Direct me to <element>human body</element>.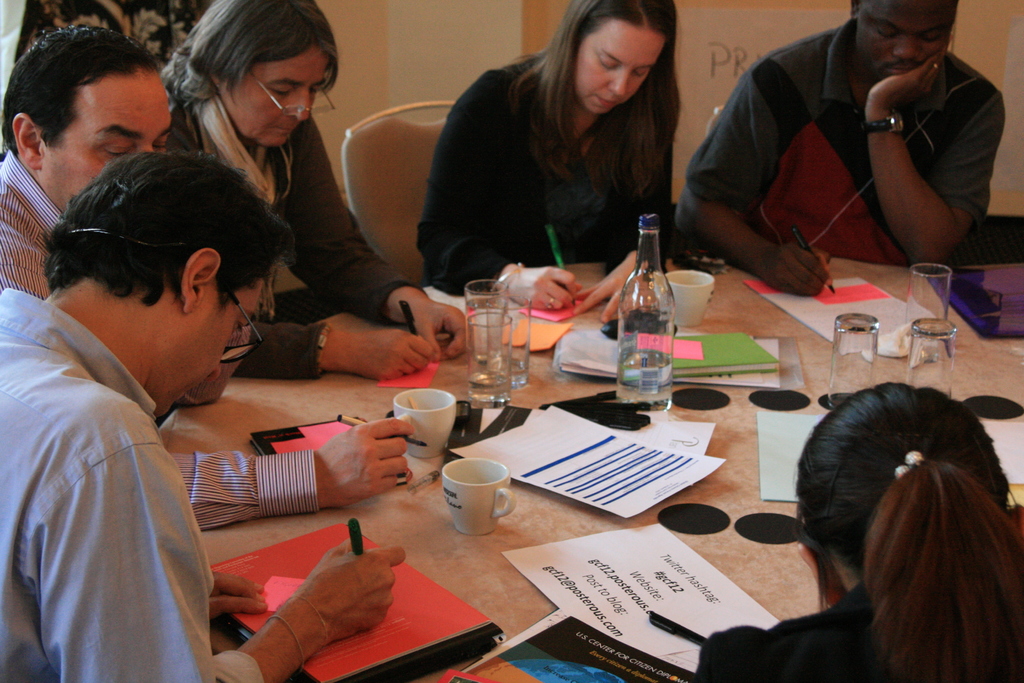
Direction: select_region(697, 575, 1023, 678).
